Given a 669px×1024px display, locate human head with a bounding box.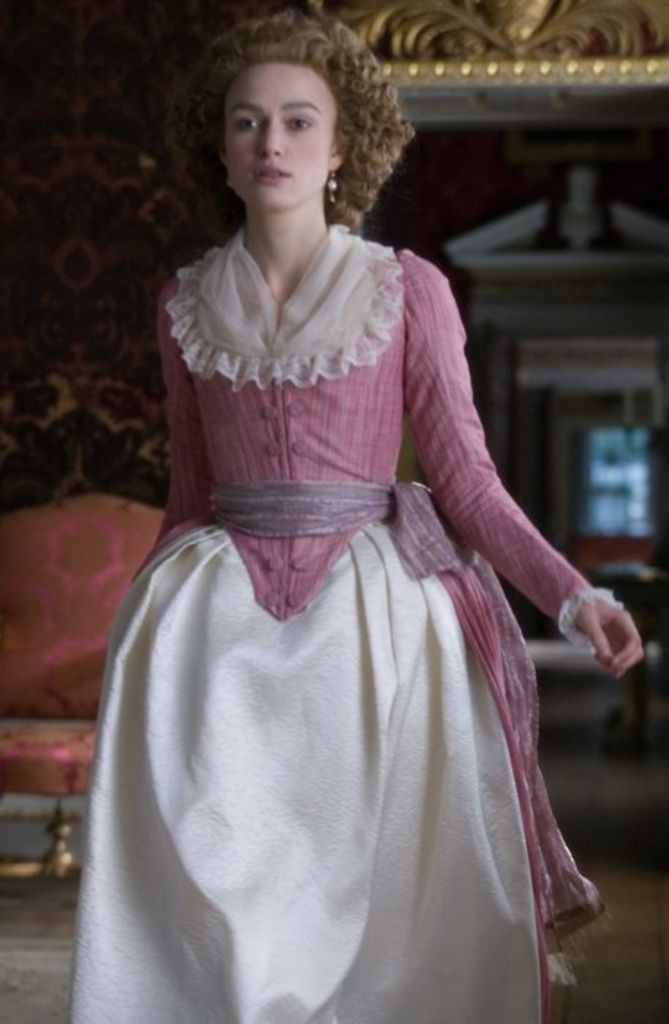
Located: select_region(182, 3, 403, 208).
